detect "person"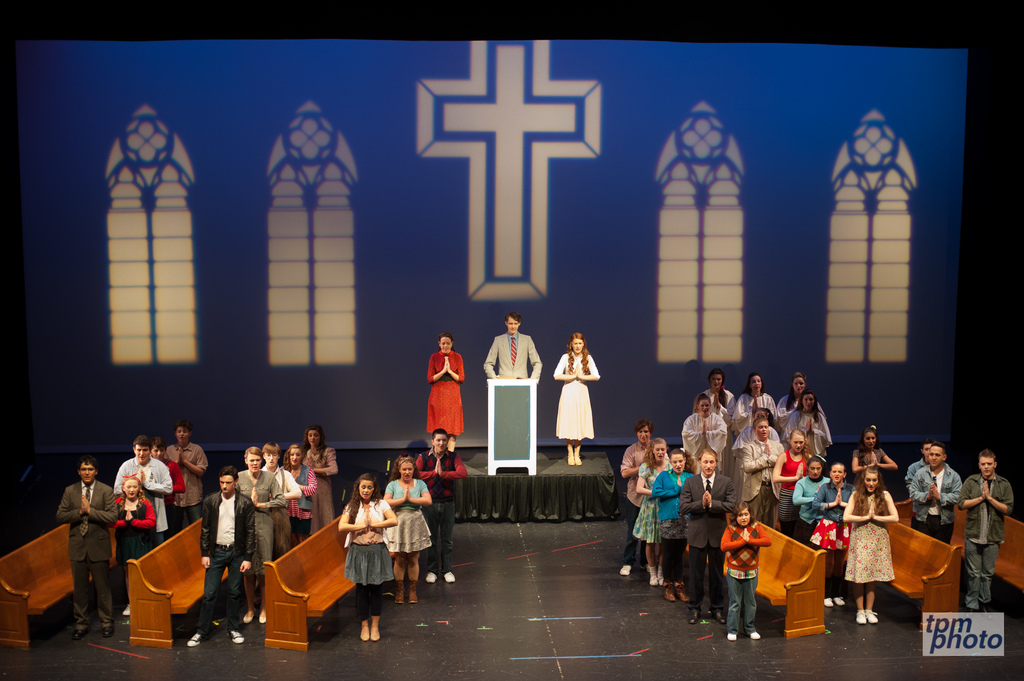
{"left": 114, "top": 477, "right": 156, "bottom": 616}
